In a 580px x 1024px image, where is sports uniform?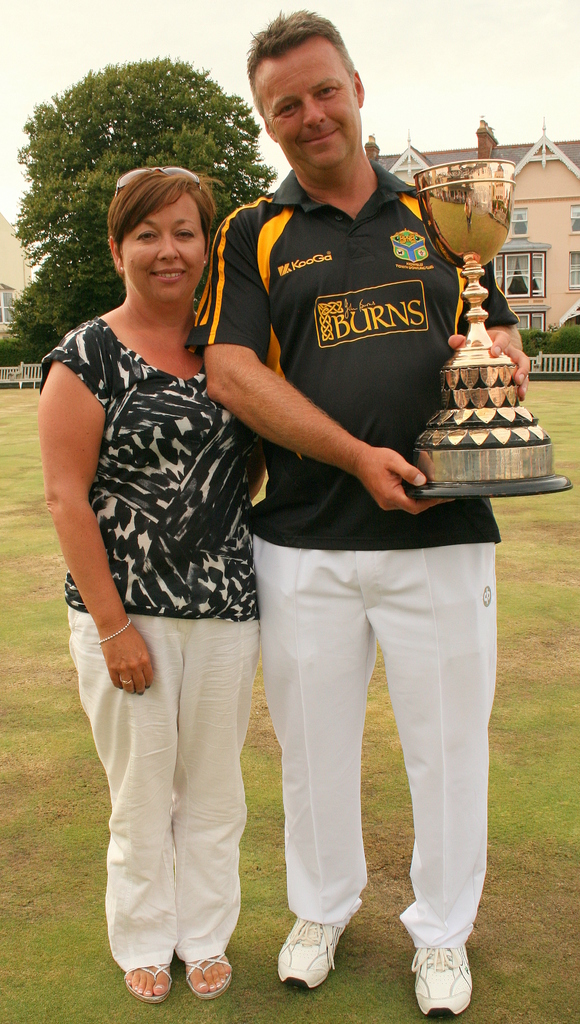
{"left": 188, "top": 161, "right": 538, "bottom": 979}.
